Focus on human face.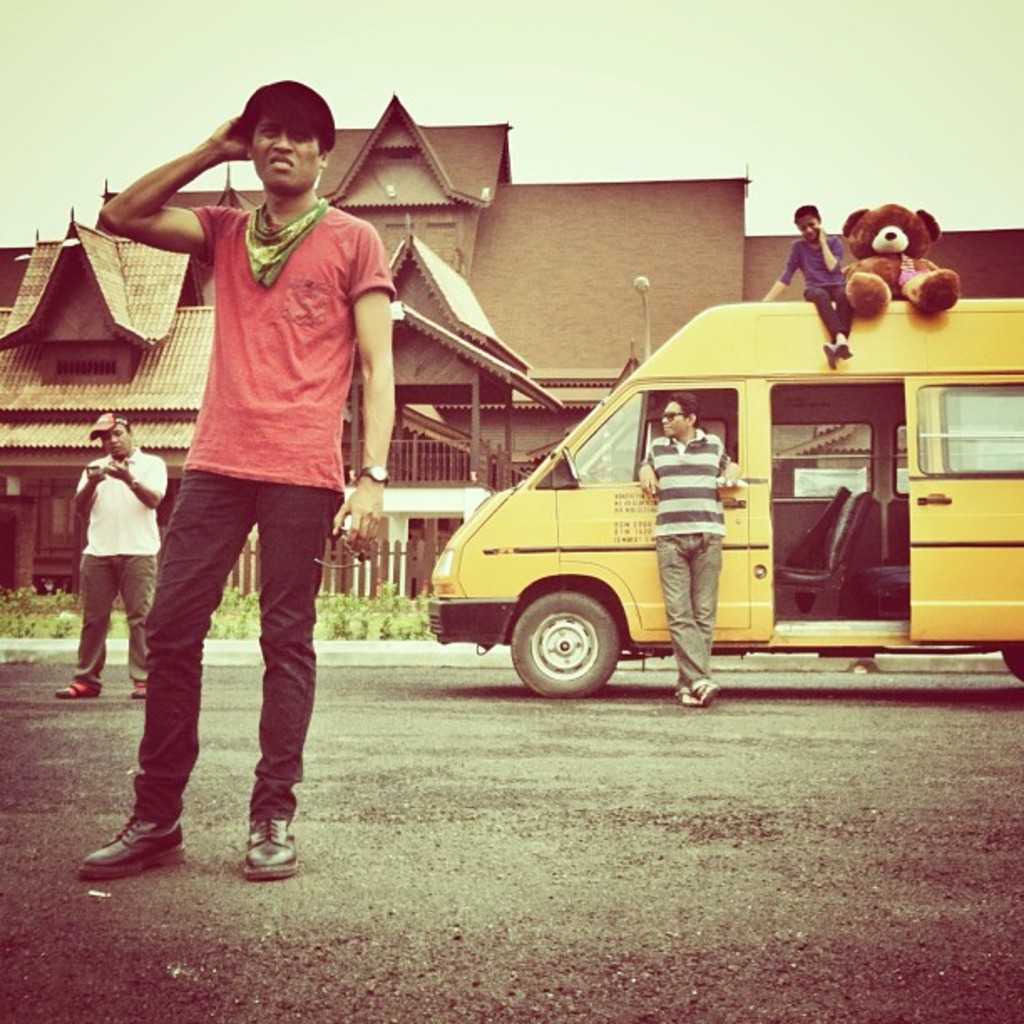
Focused at x1=246, y1=112, x2=313, y2=196.
